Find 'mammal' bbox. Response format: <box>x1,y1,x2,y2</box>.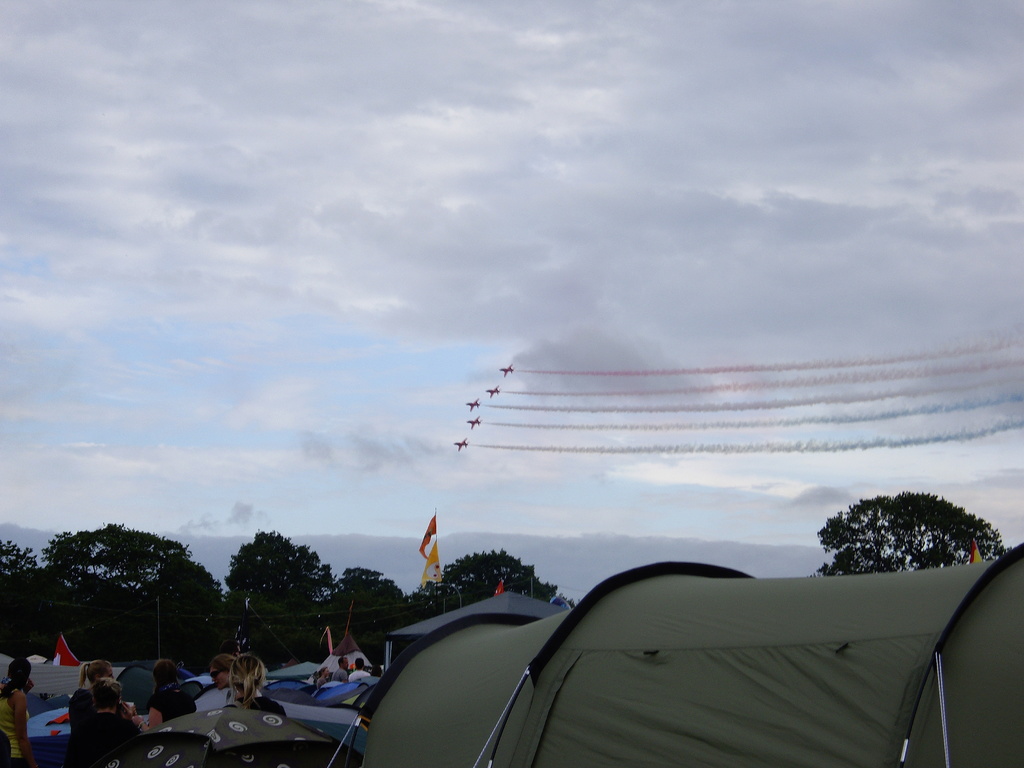
<box>130,658,195,732</box>.
